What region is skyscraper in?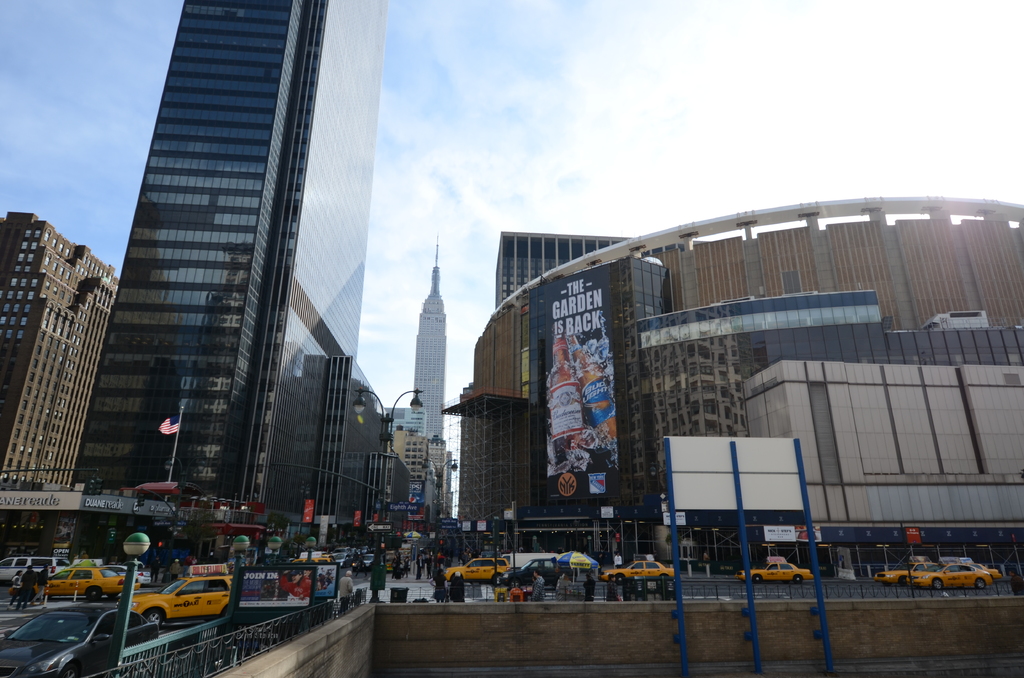
x1=492, y1=229, x2=644, y2=300.
